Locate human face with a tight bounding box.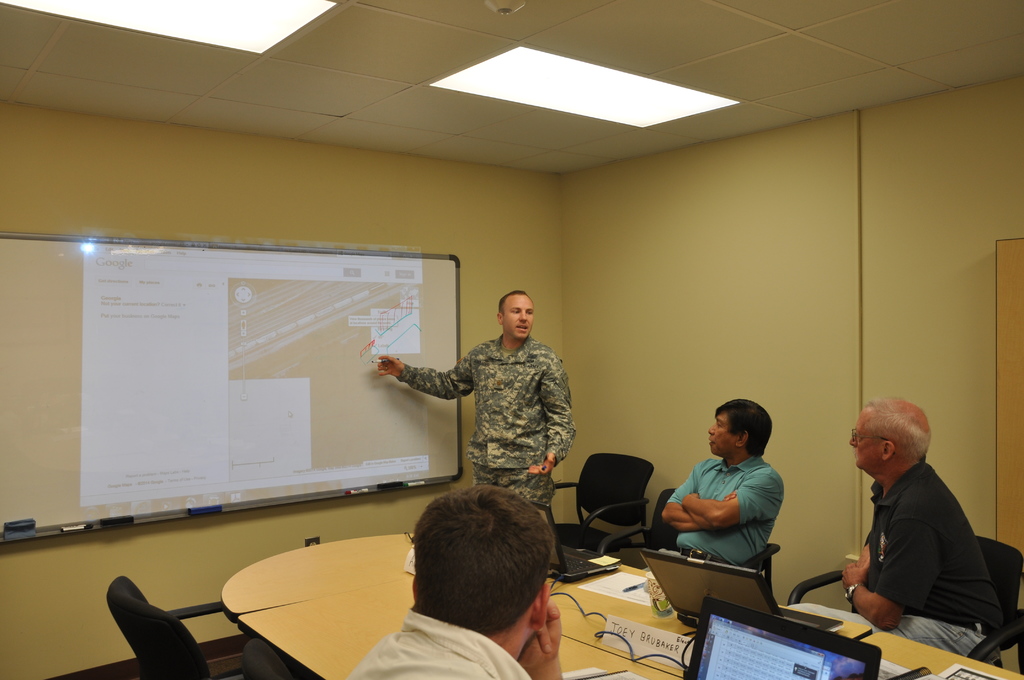
bbox=(708, 408, 735, 462).
